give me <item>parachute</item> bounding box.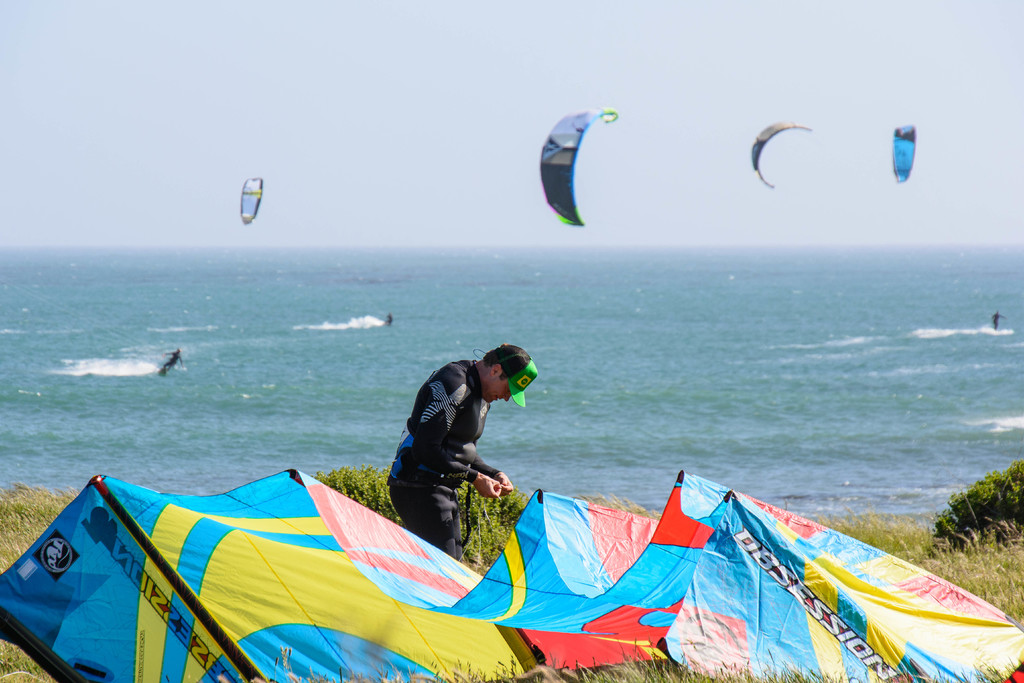
[left=0, top=468, right=1023, bottom=682].
